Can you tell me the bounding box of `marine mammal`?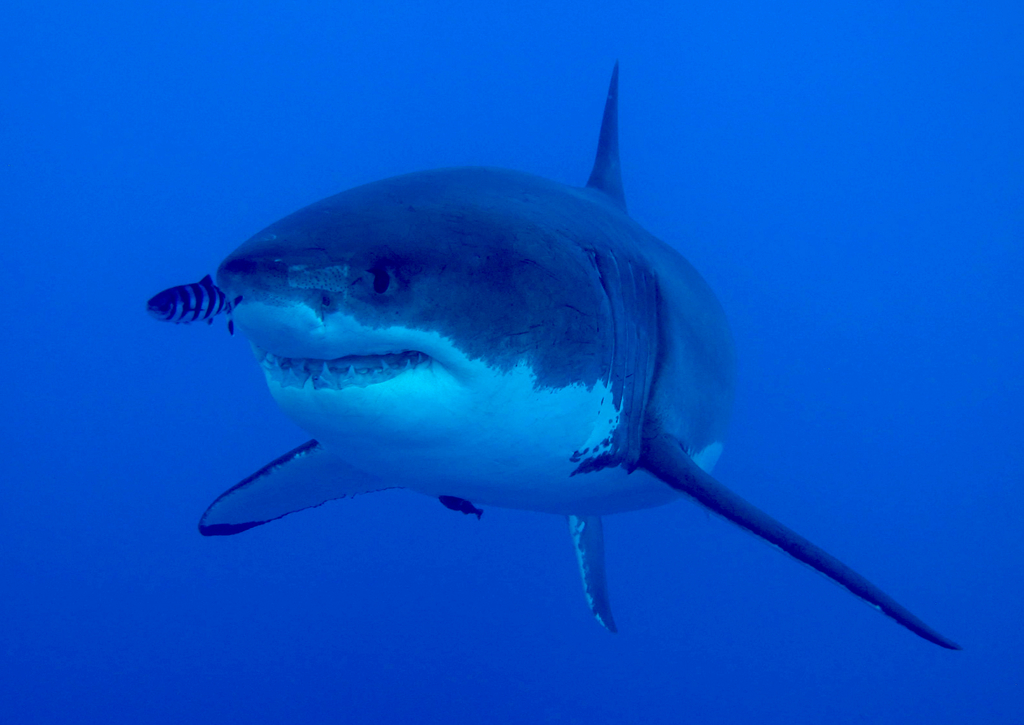
crop(142, 70, 960, 651).
